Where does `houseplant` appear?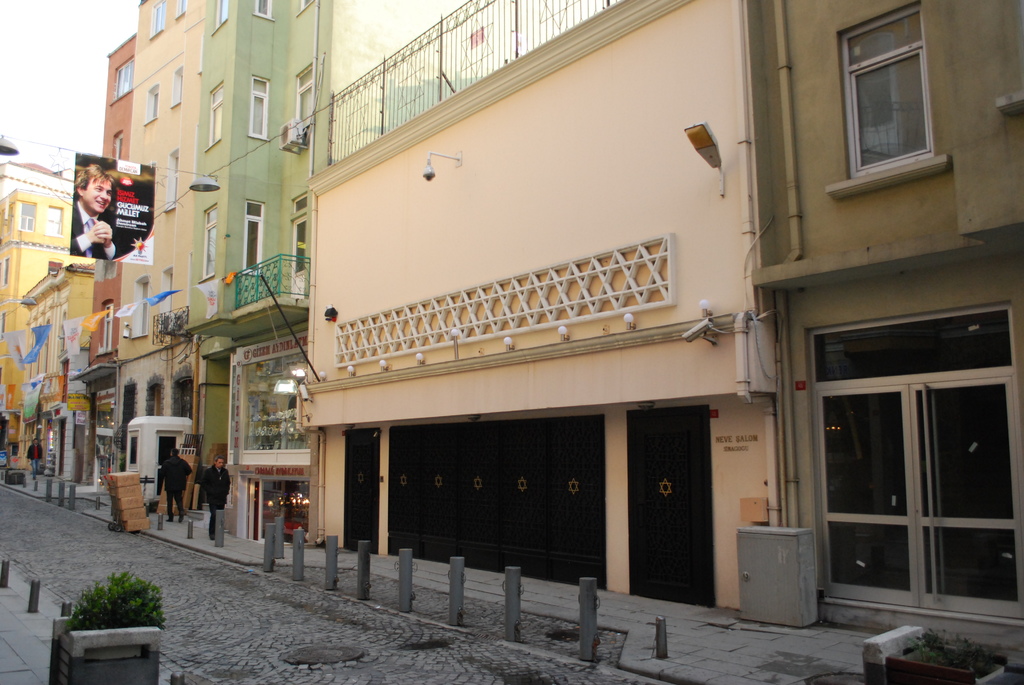
Appears at (left=860, top=610, right=1014, bottom=684).
